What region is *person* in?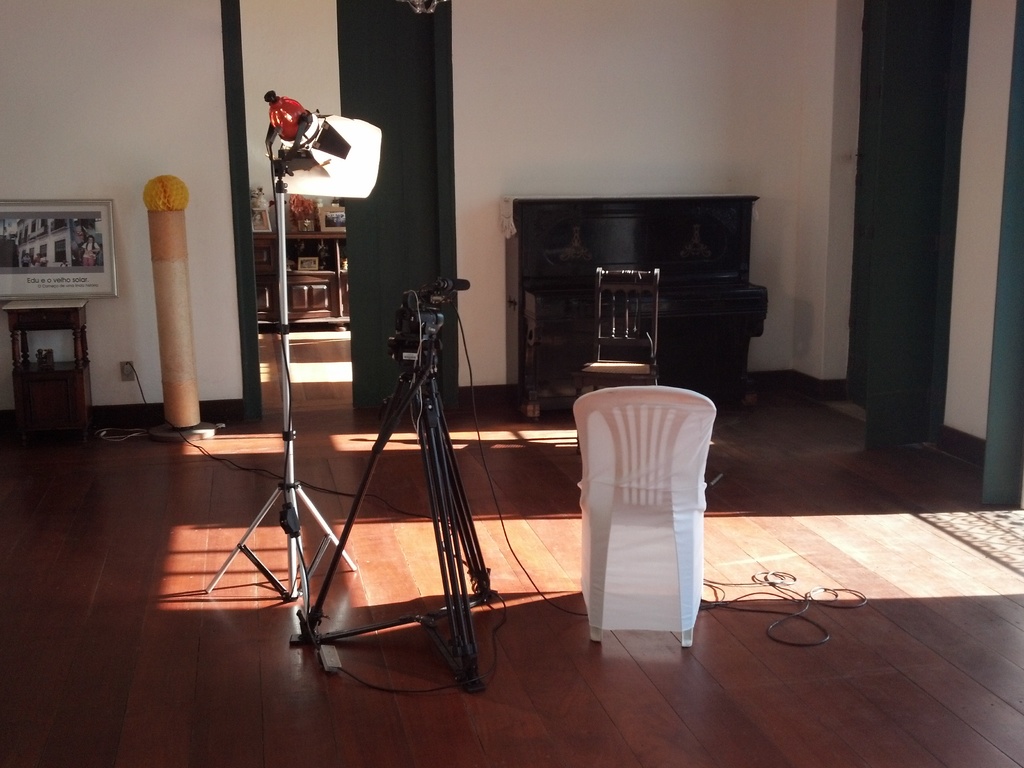
pyautogui.locateOnScreen(79, 236, 98, 265).
